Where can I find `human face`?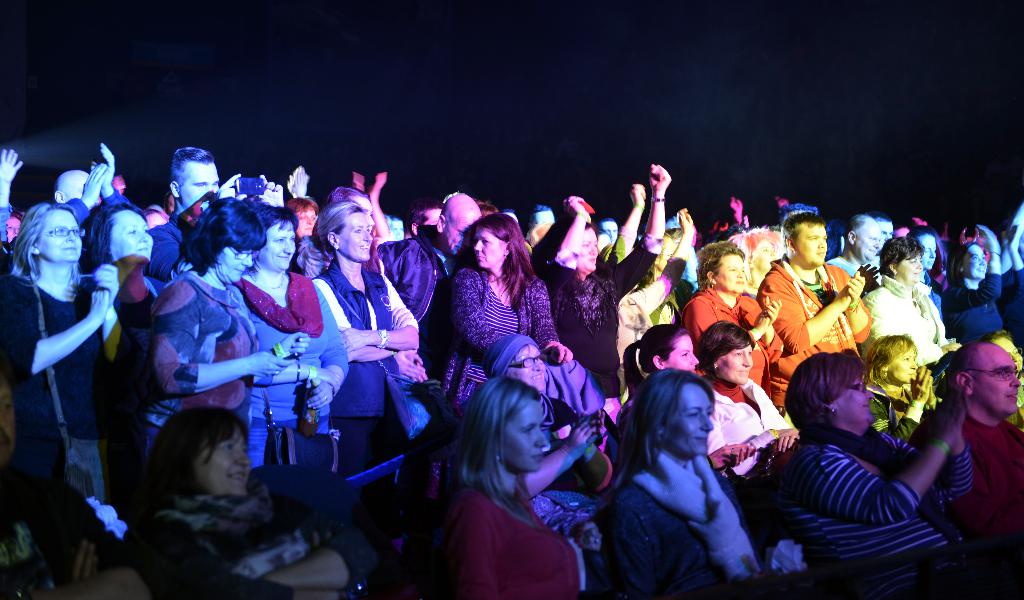
You can find it at <bbox>961, 244, 991, 284</bbox>.
